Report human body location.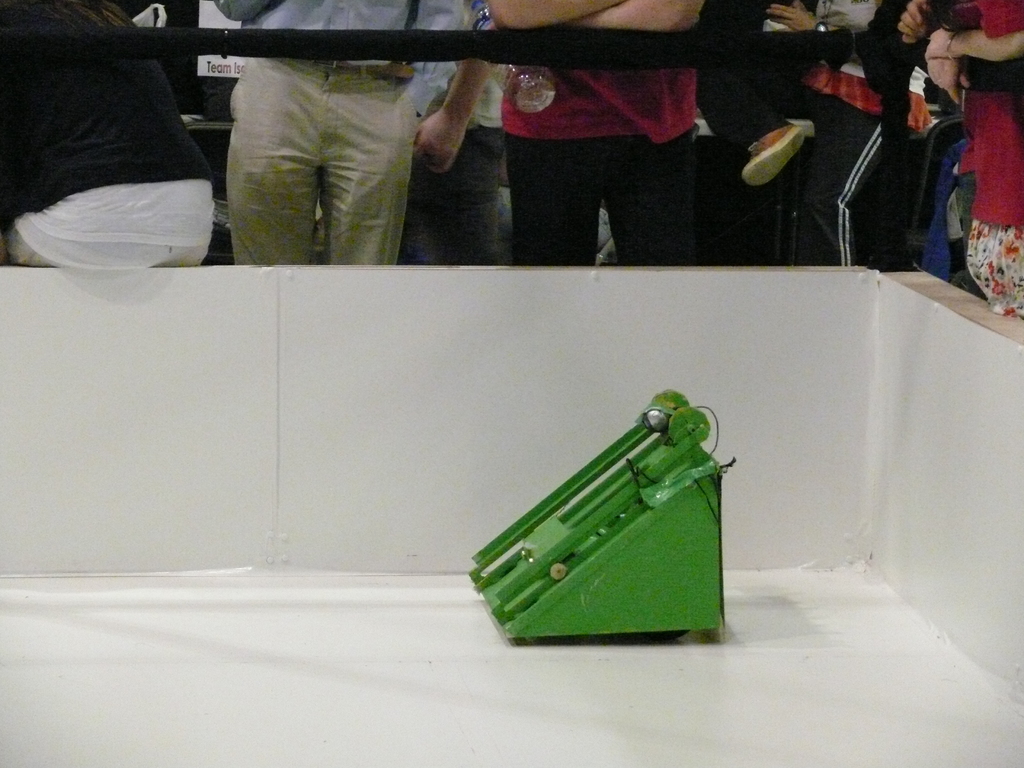
Report: [727, 0, 936, 267].
